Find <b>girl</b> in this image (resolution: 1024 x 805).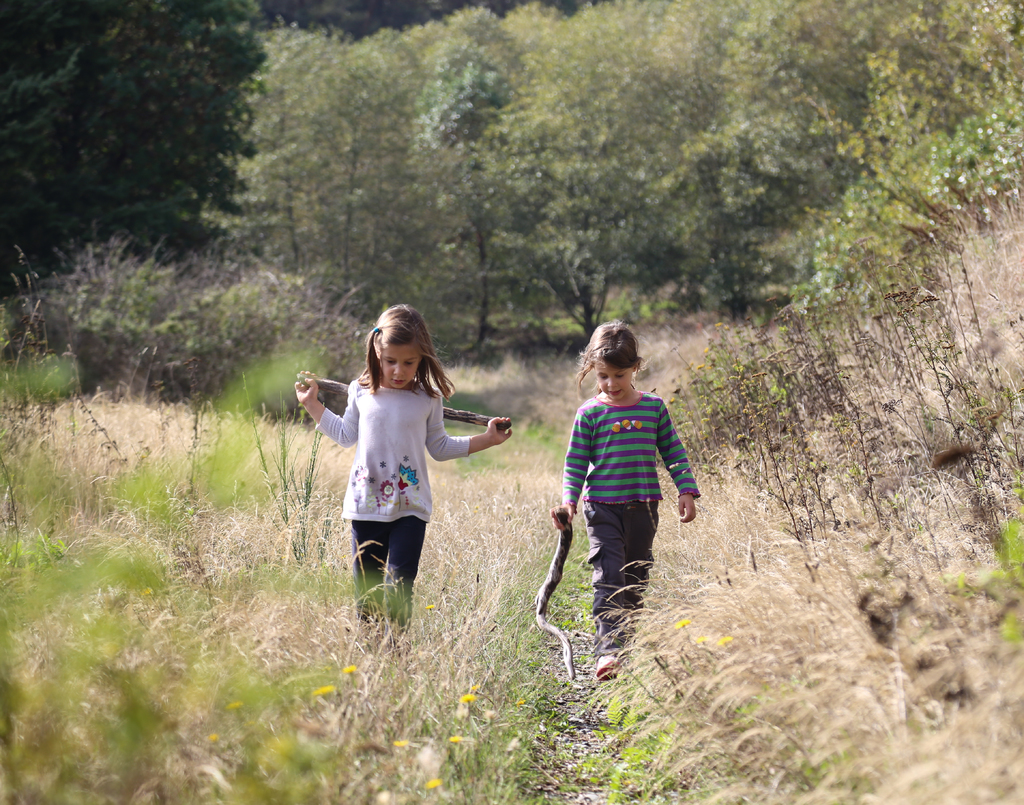
(left=292, top=300, right=515, bottom=653).
